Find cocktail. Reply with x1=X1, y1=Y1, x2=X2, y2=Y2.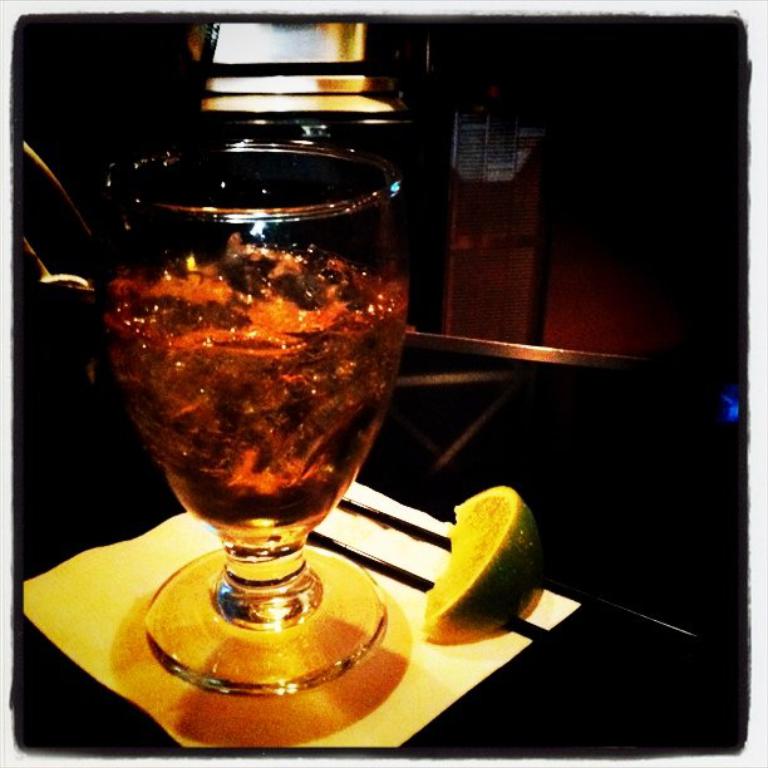
x1=94, y1=137, x2=410, y2=694.
